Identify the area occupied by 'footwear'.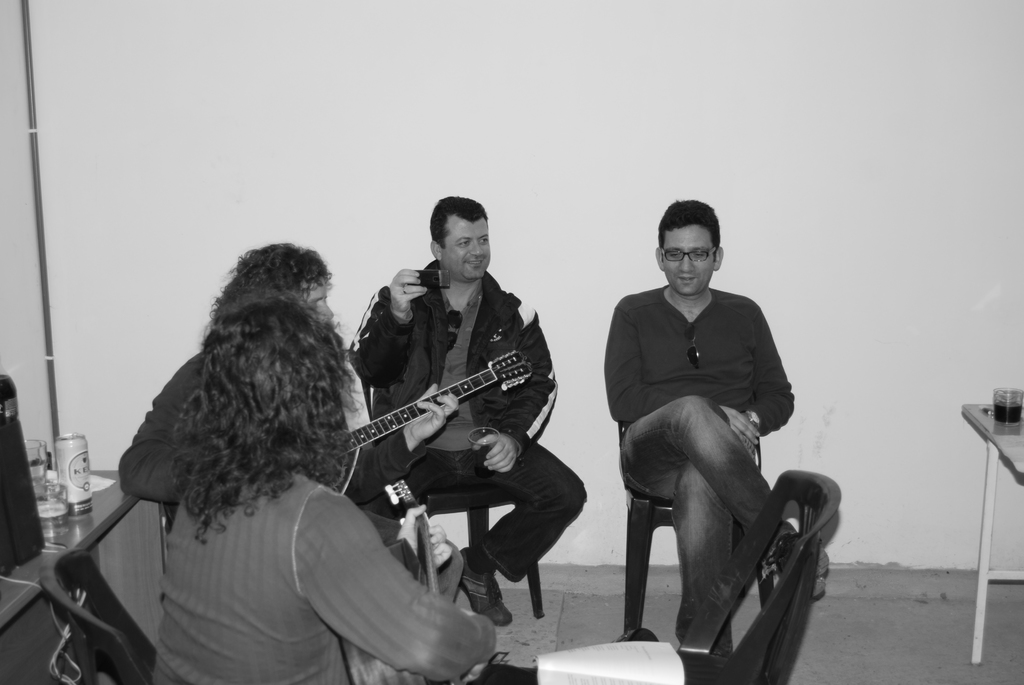
Area: [762, 523, 835, 601].
